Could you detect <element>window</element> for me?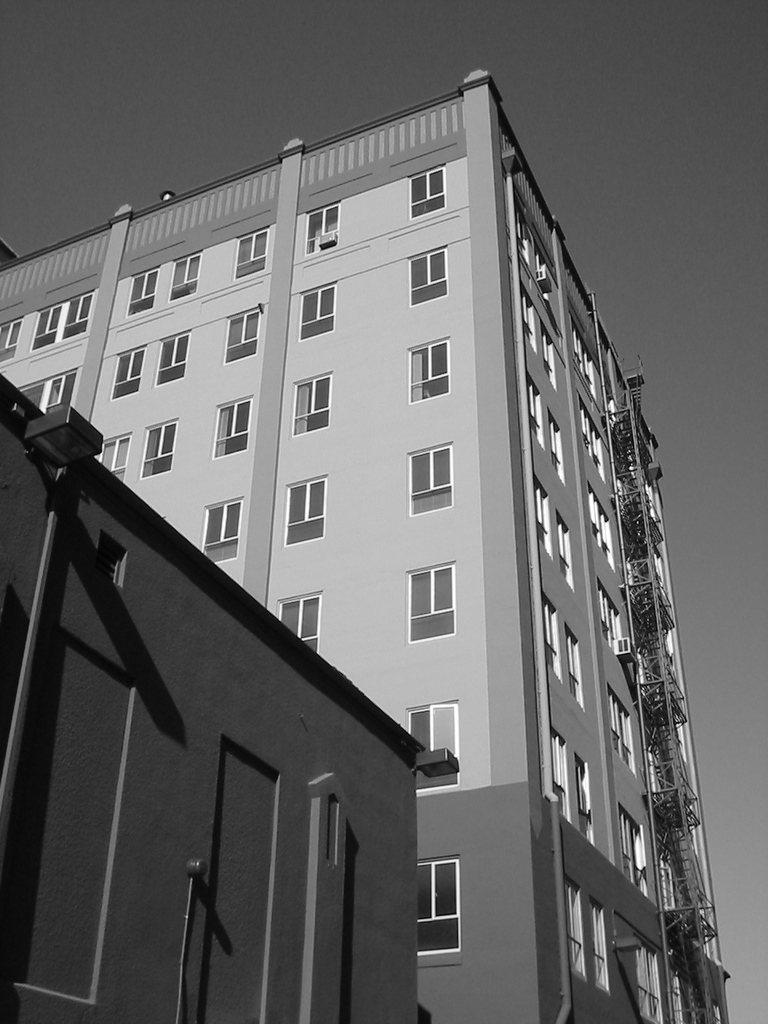
Detection result: region(405, 162, 447, 214).
